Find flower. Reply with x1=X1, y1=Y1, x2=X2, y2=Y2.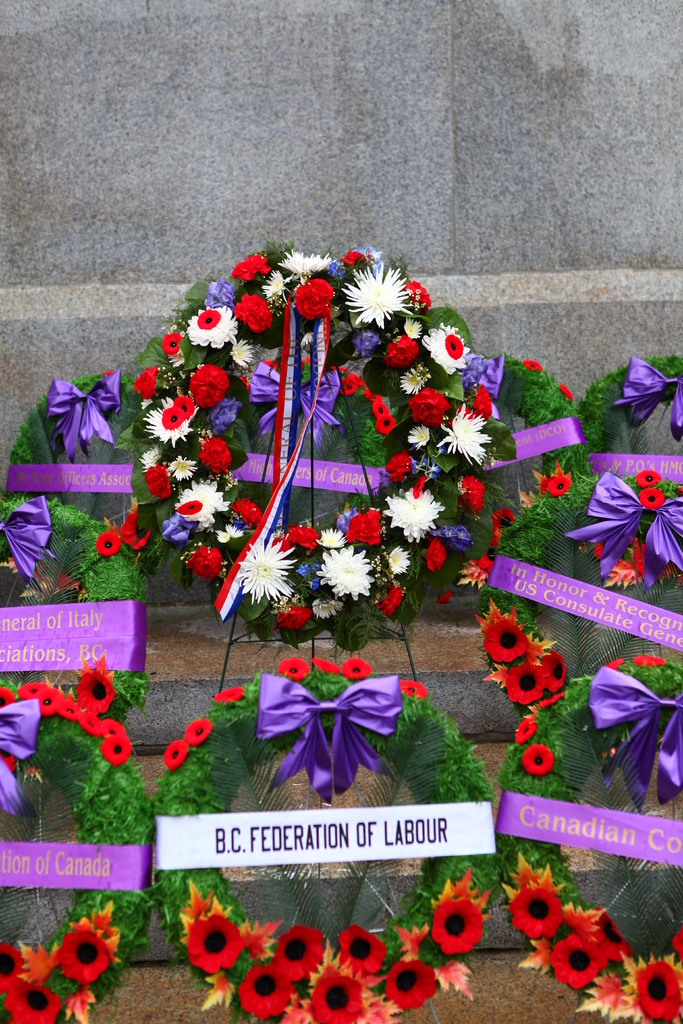
x1=535, y1=652, x2=568, y2=691.
